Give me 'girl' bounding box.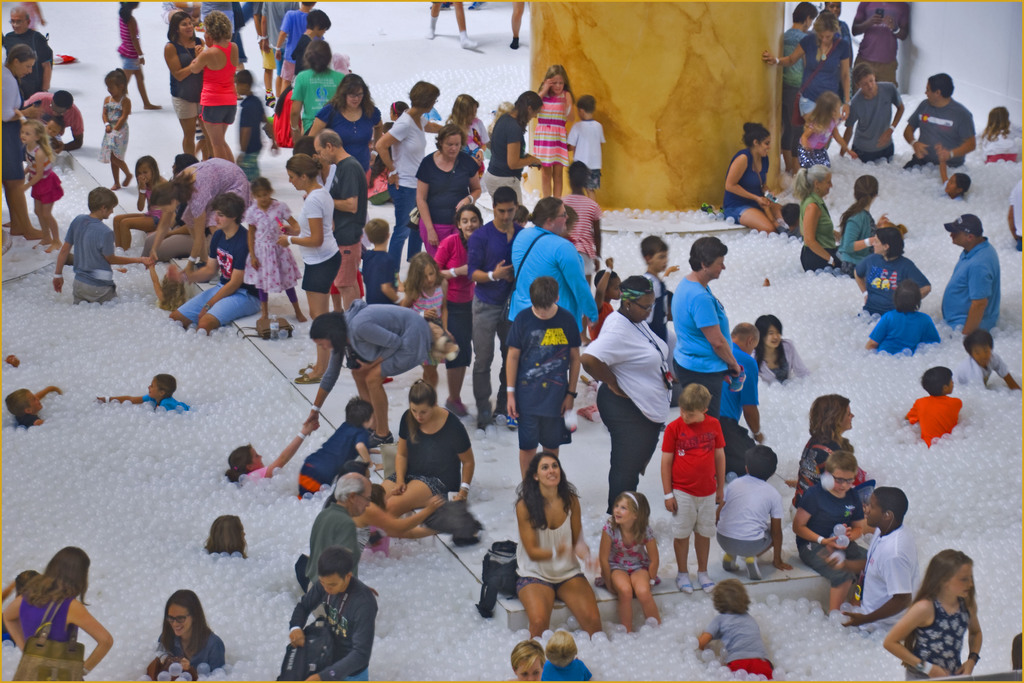
box=[509, 638, 547, 682].
